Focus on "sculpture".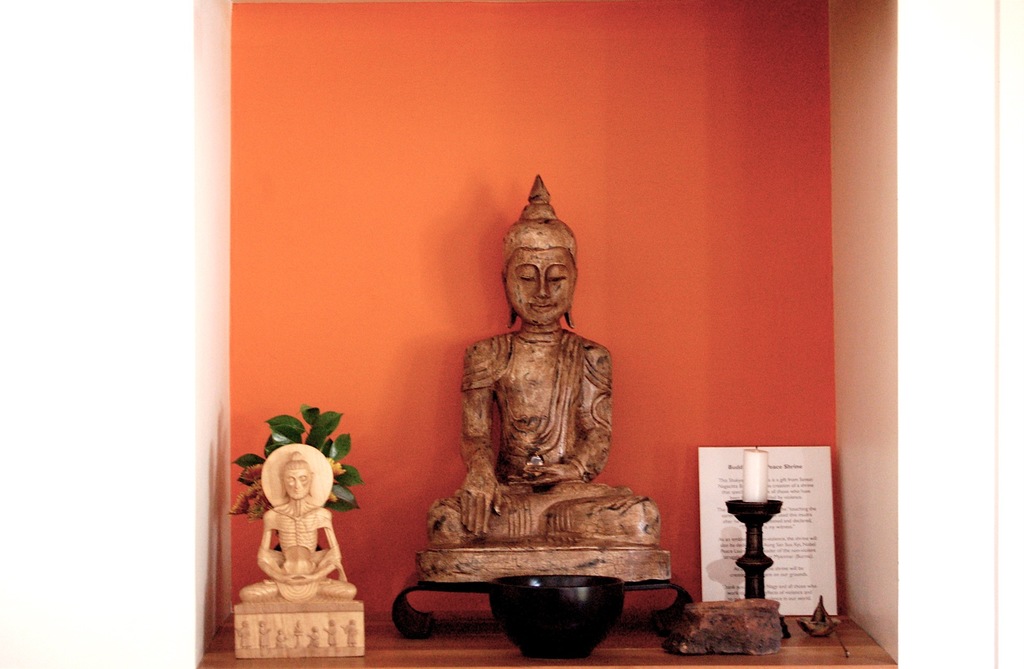
Focused at <region>299, 622, 324, 653</region>.
